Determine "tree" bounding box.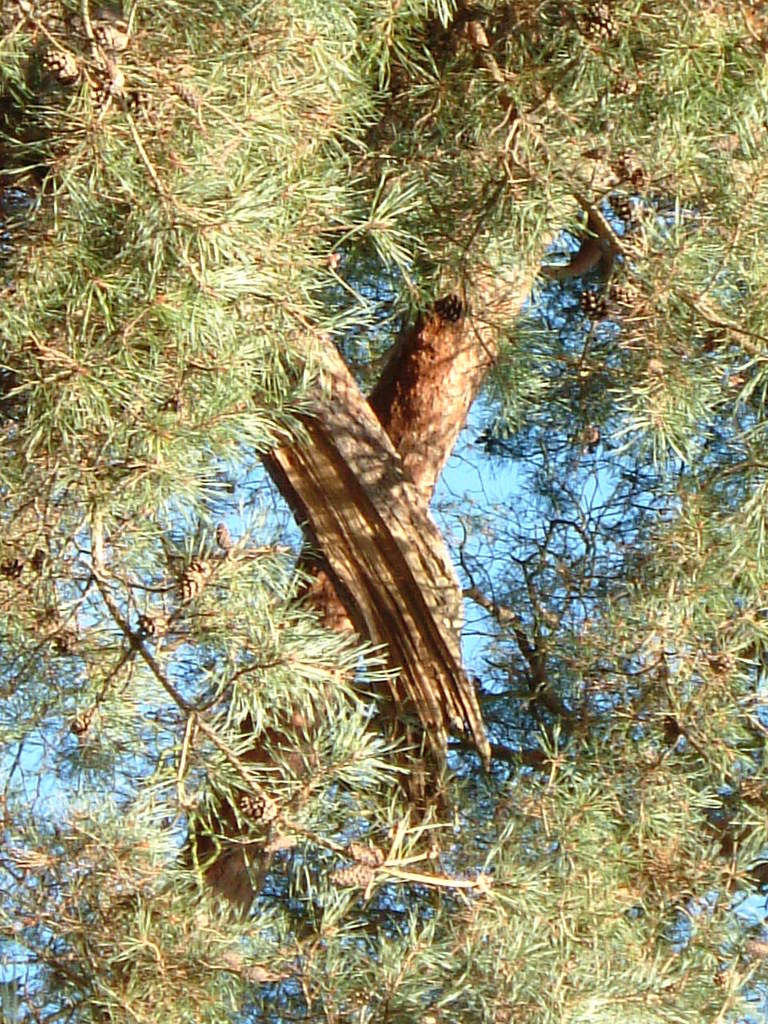
Determined: crop(18, 25, 708, 921).
